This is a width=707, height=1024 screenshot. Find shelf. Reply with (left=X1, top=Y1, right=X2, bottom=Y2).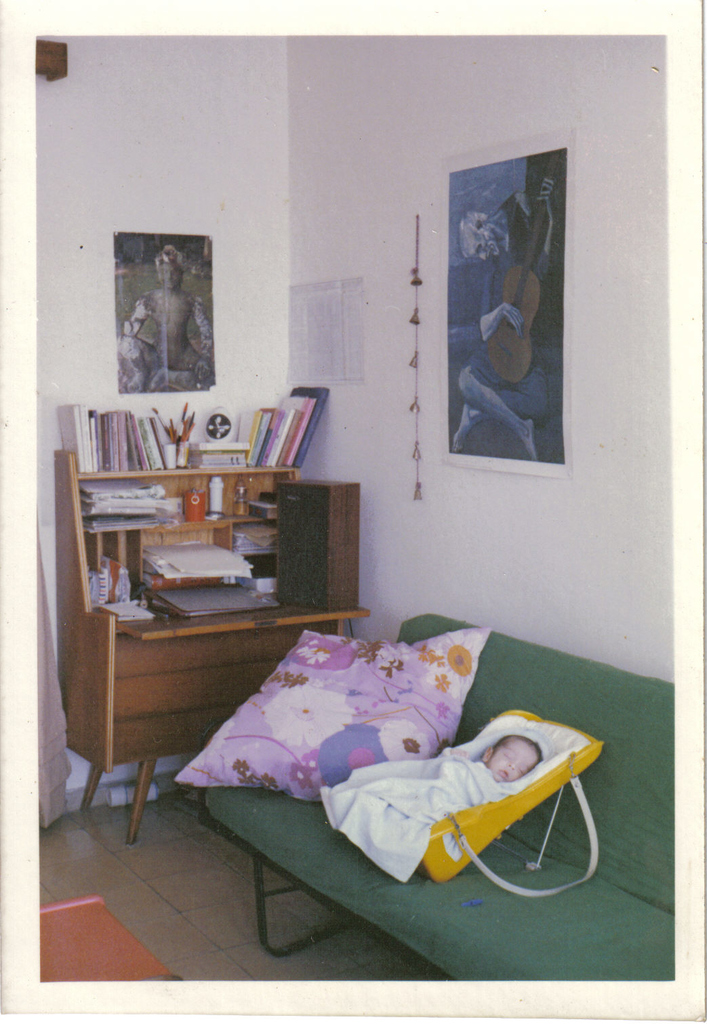
(left=62, top=400, right=346, bottom=718).
